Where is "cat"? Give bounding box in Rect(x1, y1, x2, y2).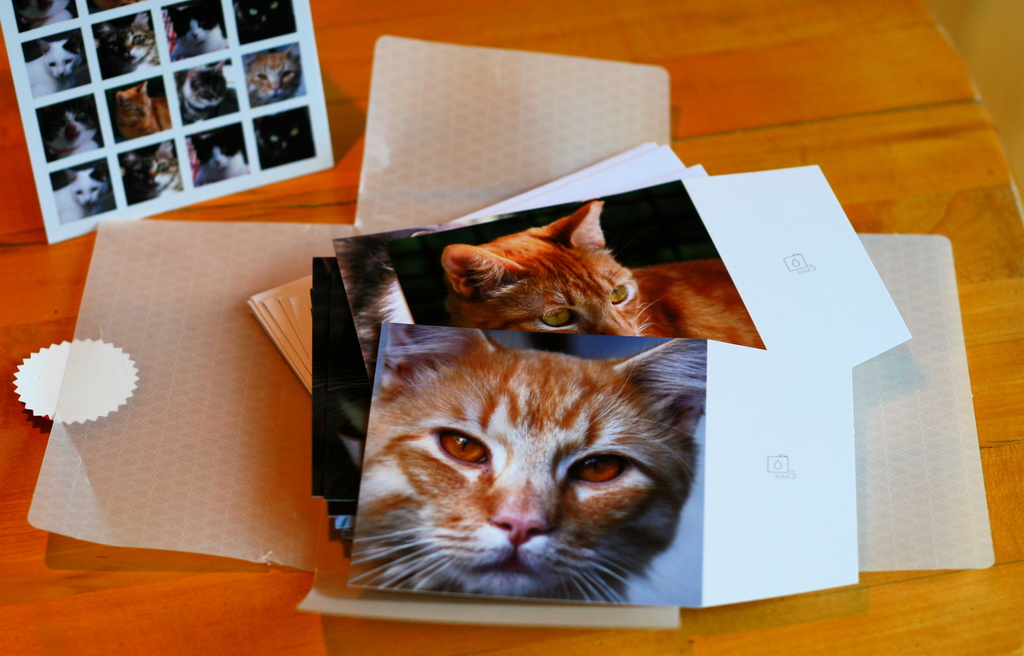
Rect(163, 0, 222, 60).
